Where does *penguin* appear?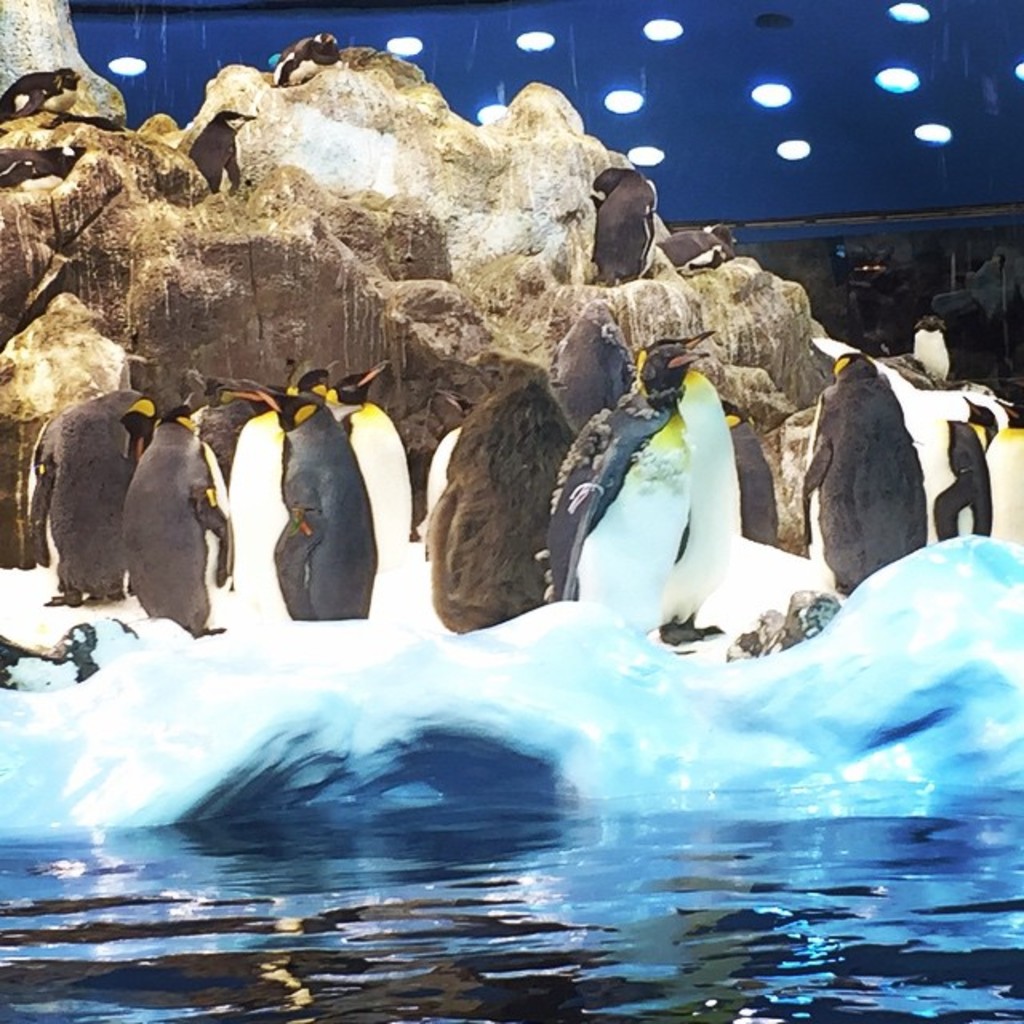
Appears at (792,342,934,602).
